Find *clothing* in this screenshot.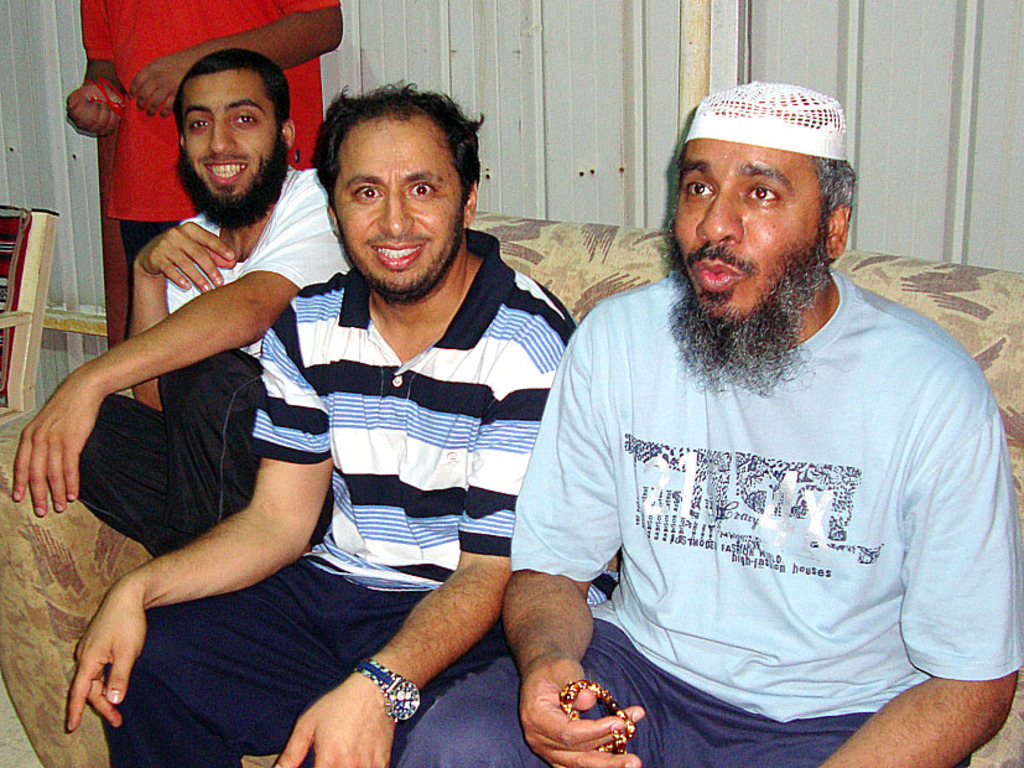
The bounding box for *clothing* is [83, 0, 338, 305].
